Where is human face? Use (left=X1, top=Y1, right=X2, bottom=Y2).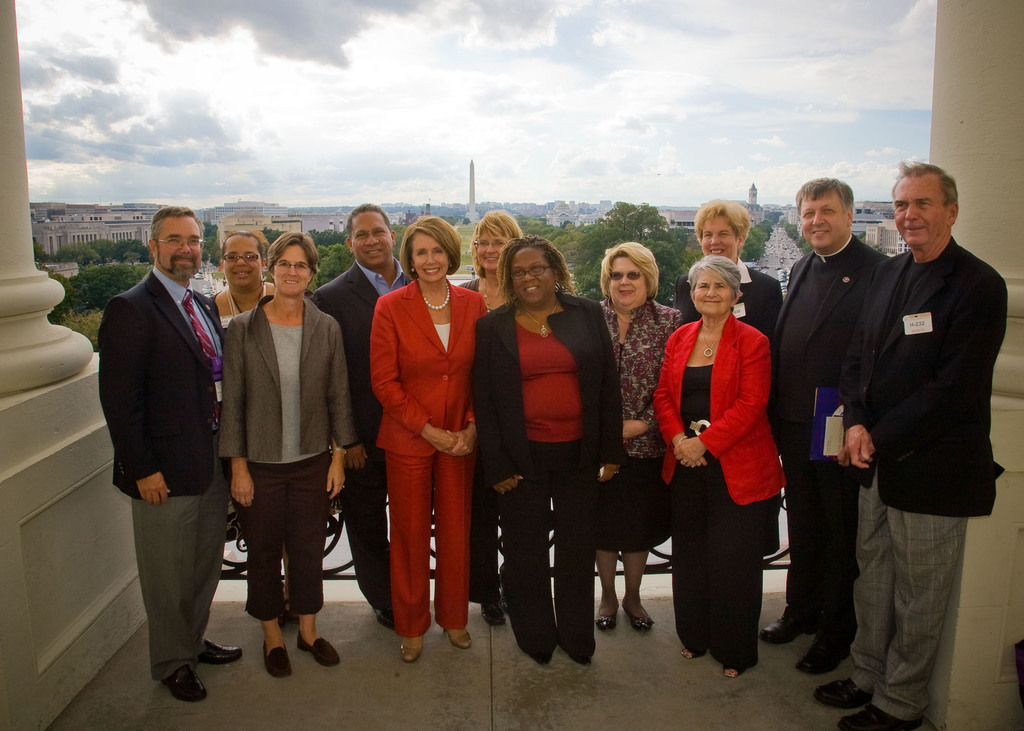
(left=699, top=216, right=737, bottom=256).
